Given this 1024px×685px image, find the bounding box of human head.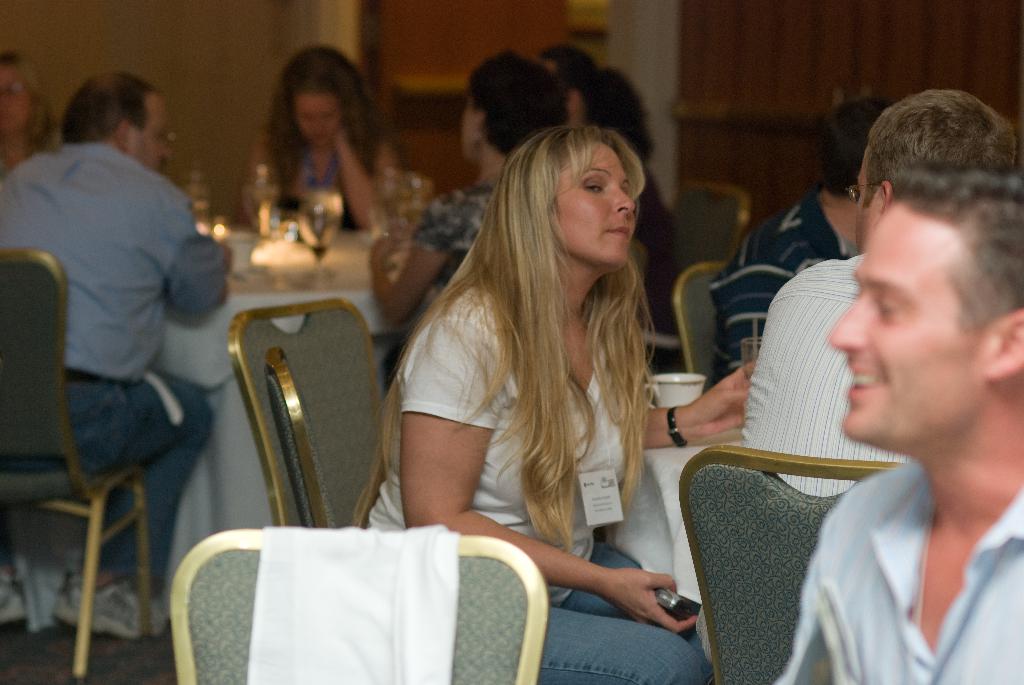
bbox=[523, 112, 656, 260].
